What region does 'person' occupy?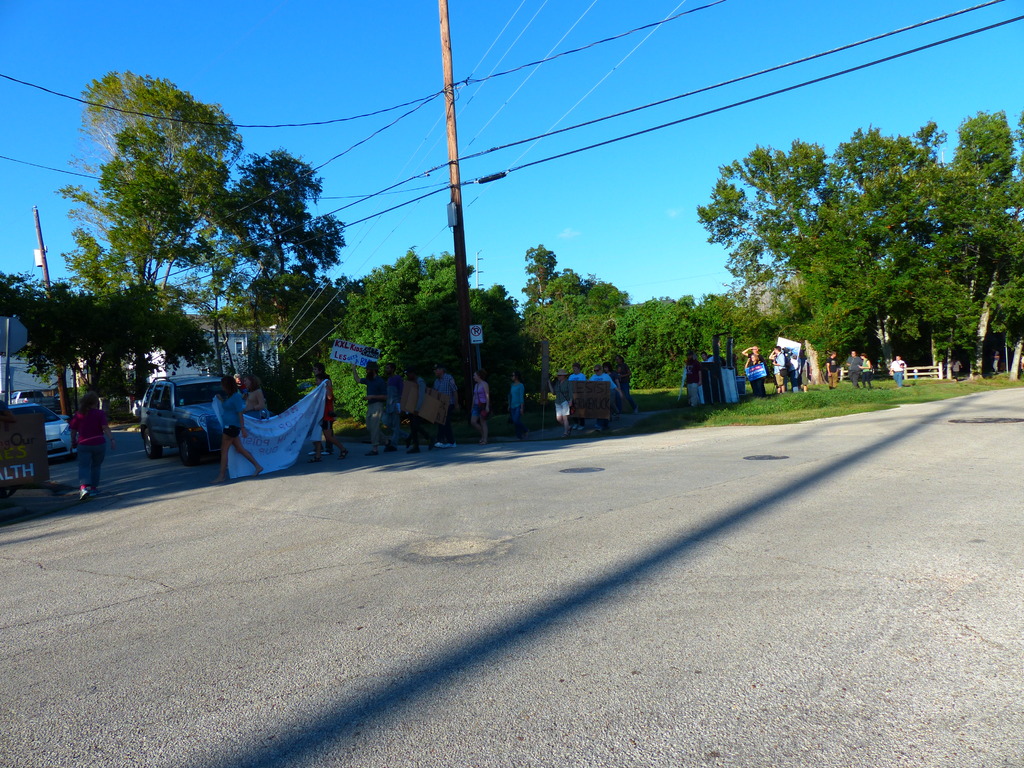
(x1=743, y1=356, x2=765, y2=400).
